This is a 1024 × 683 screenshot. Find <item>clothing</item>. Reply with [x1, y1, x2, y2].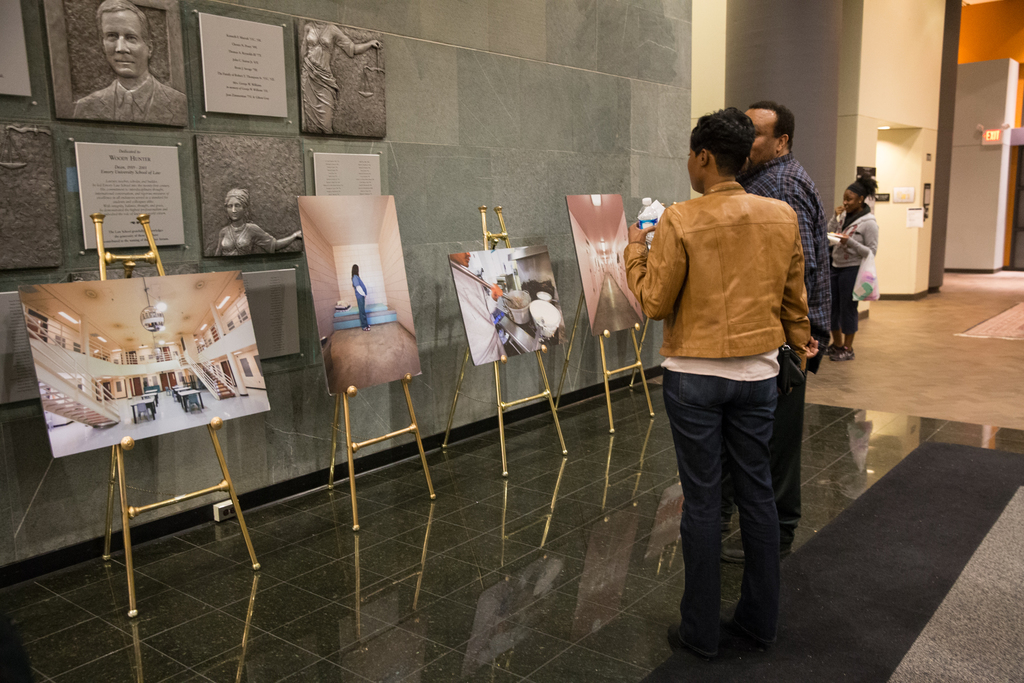
[826, 195, 874, 335].
